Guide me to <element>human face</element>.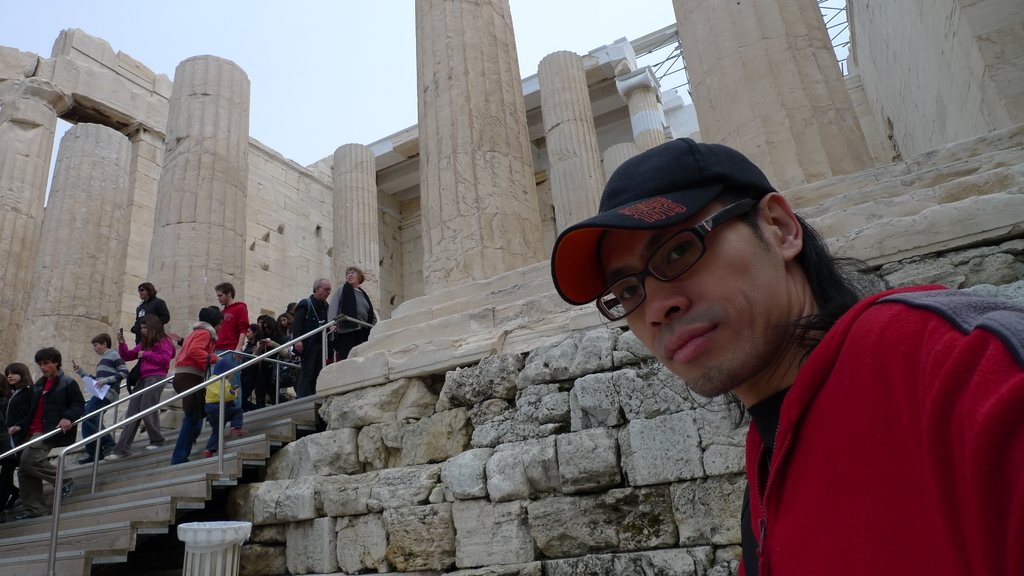
Guidance: bbox=[40, 361, 58, 374].
